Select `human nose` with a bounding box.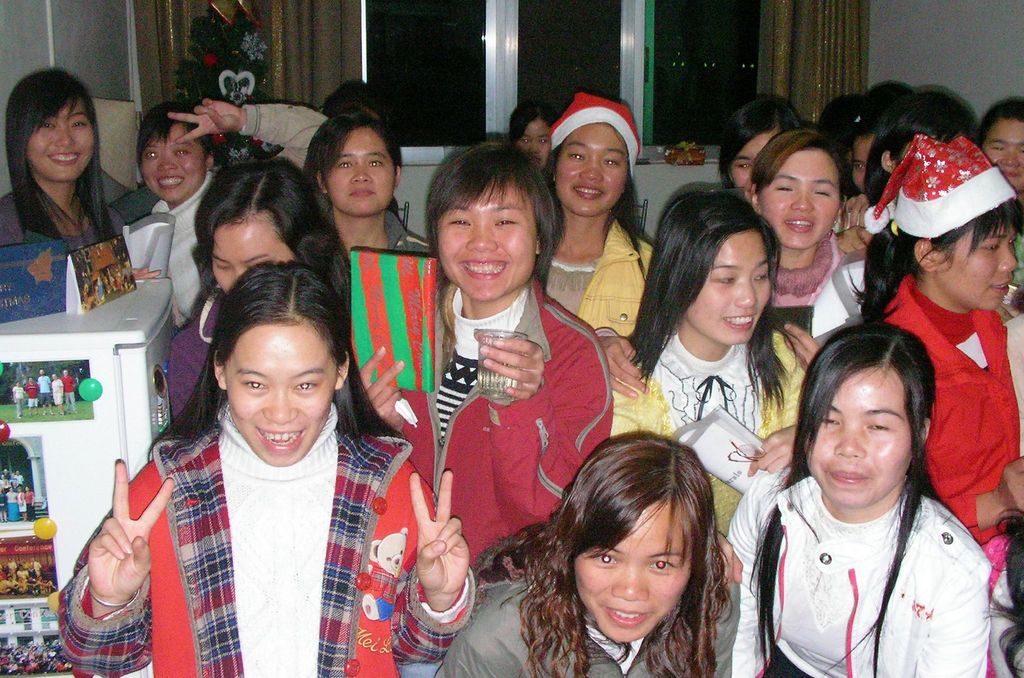
(left=579, top=158, right=603, bottom=183).
